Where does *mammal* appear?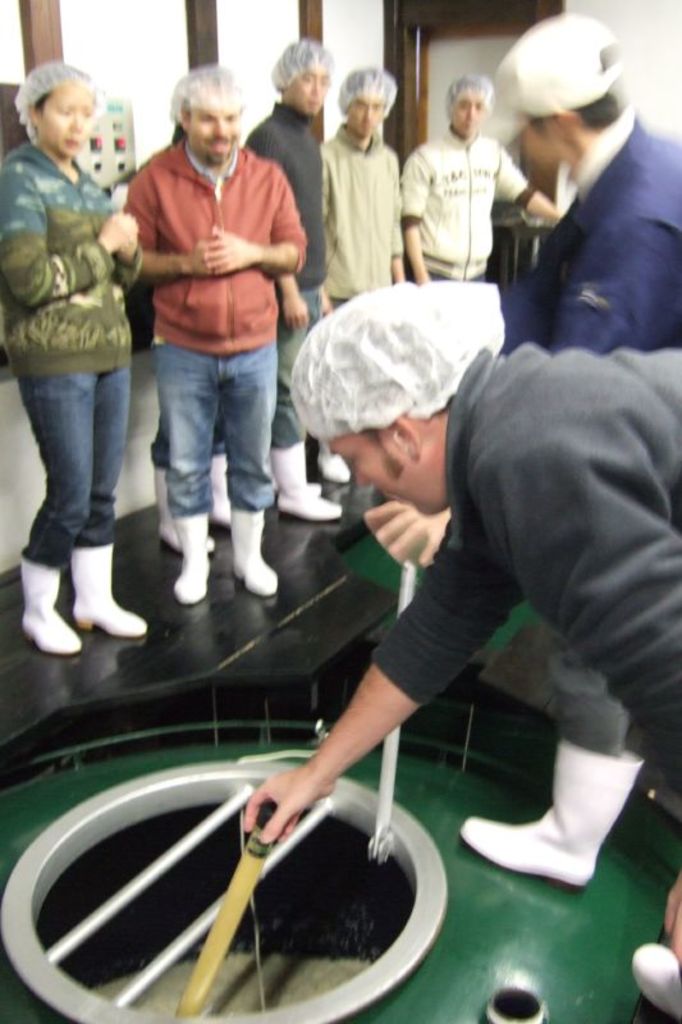
Appears at [400,68,554,280].
